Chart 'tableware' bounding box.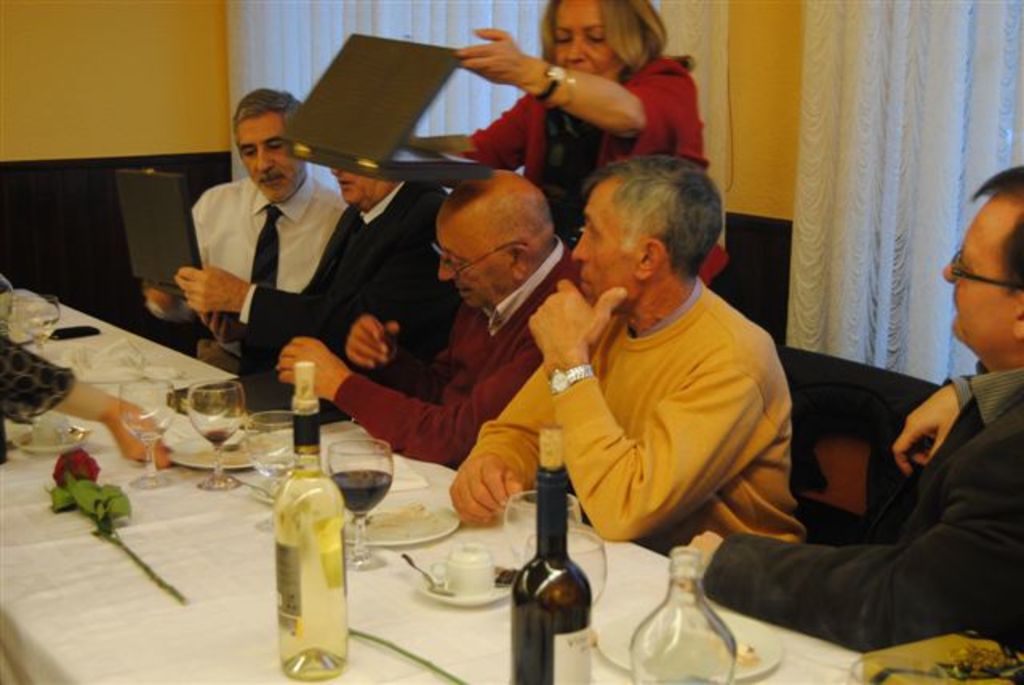
Charted: Rect(418, 575, 518, 603).
